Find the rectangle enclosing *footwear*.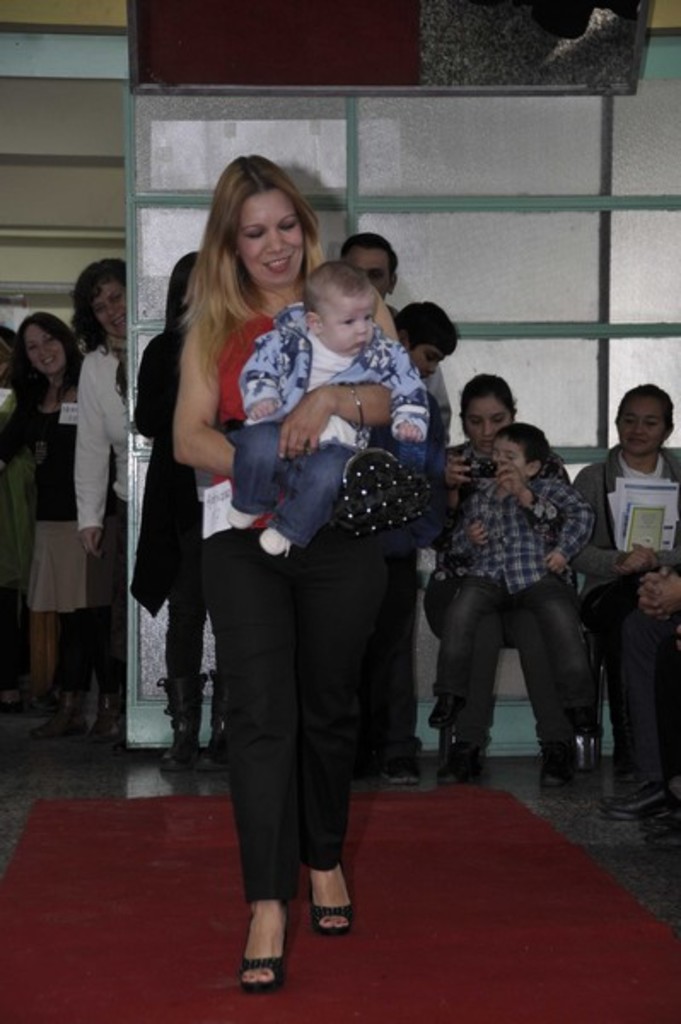
<box>234,911,295,995</box>.
